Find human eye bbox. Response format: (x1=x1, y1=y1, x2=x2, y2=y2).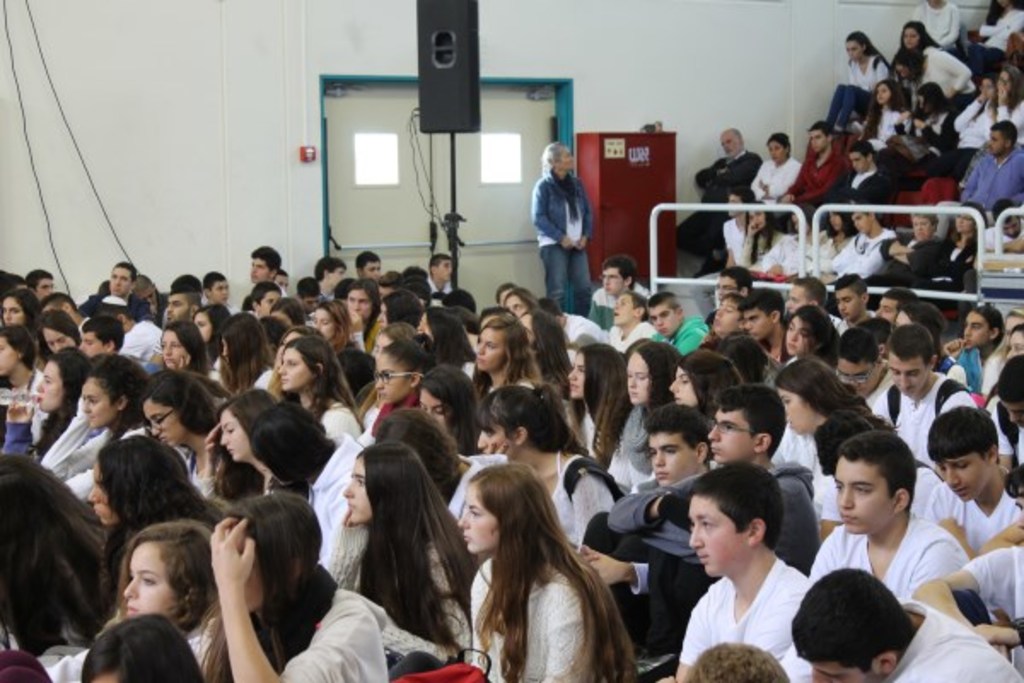
(x1=626, y1=371, x2=631, y2=381).
